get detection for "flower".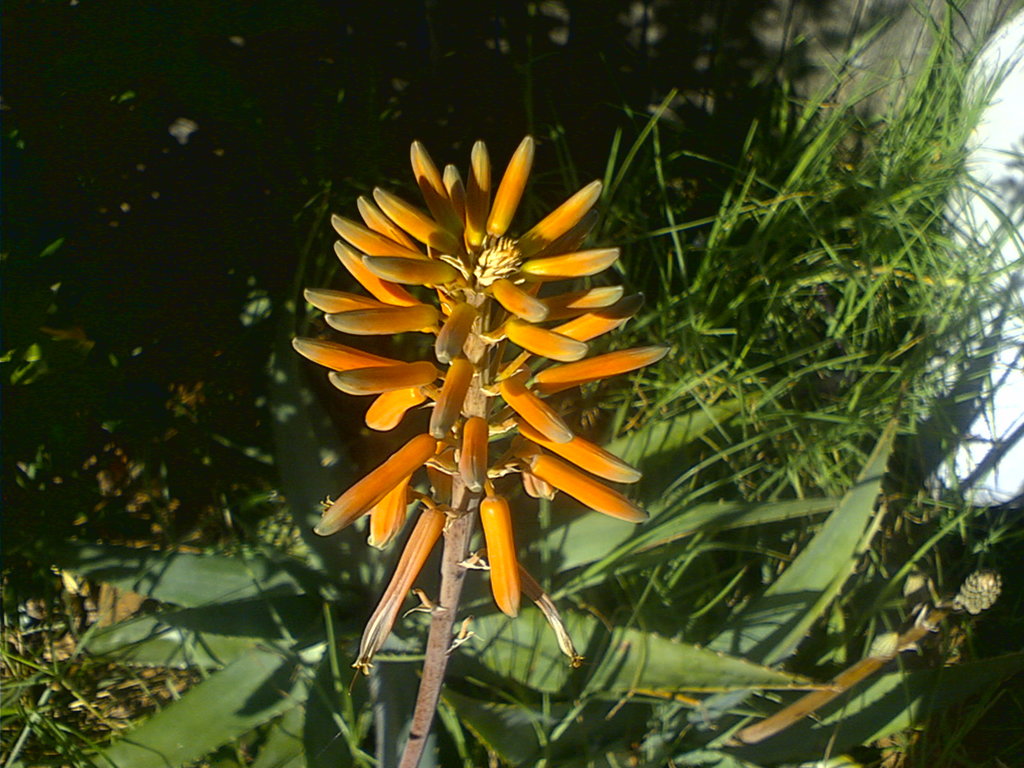
Detection: 954, 569, 1006, 614.
